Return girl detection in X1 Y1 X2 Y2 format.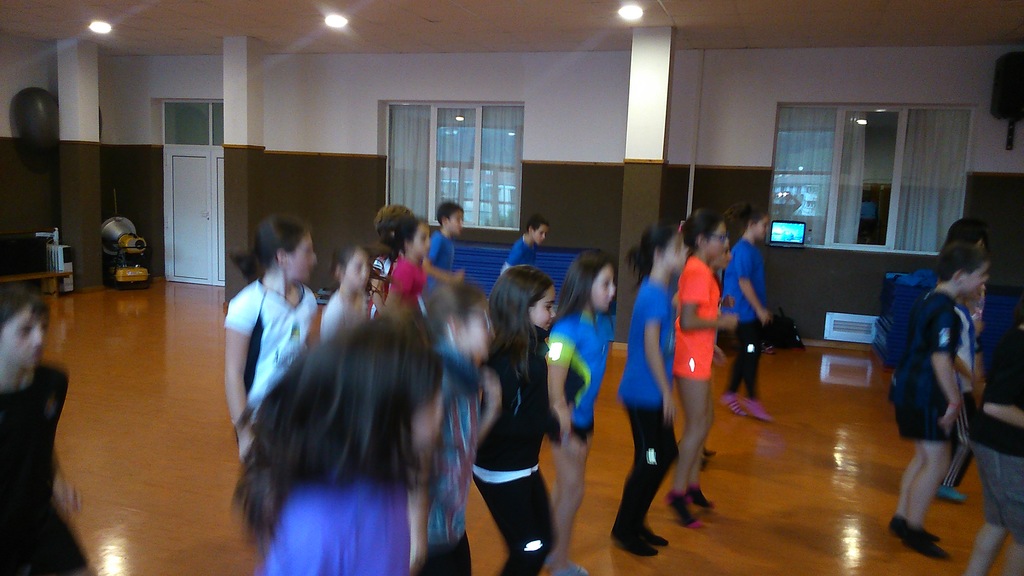
720 204 771 422.
